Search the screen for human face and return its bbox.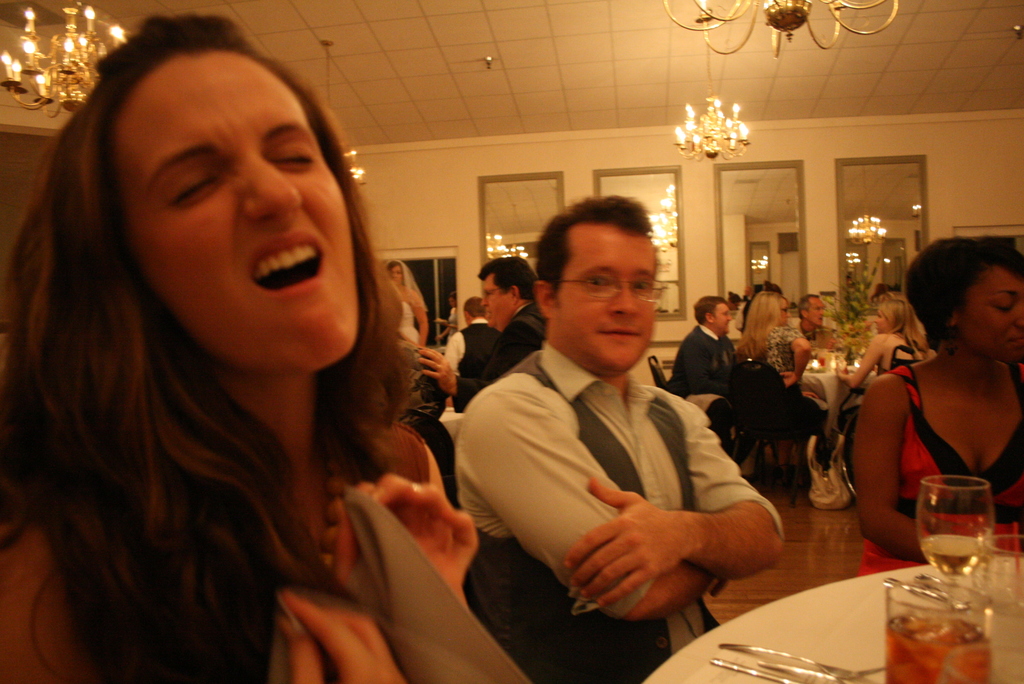
Found: BBox(556, 236, 650, 366).
